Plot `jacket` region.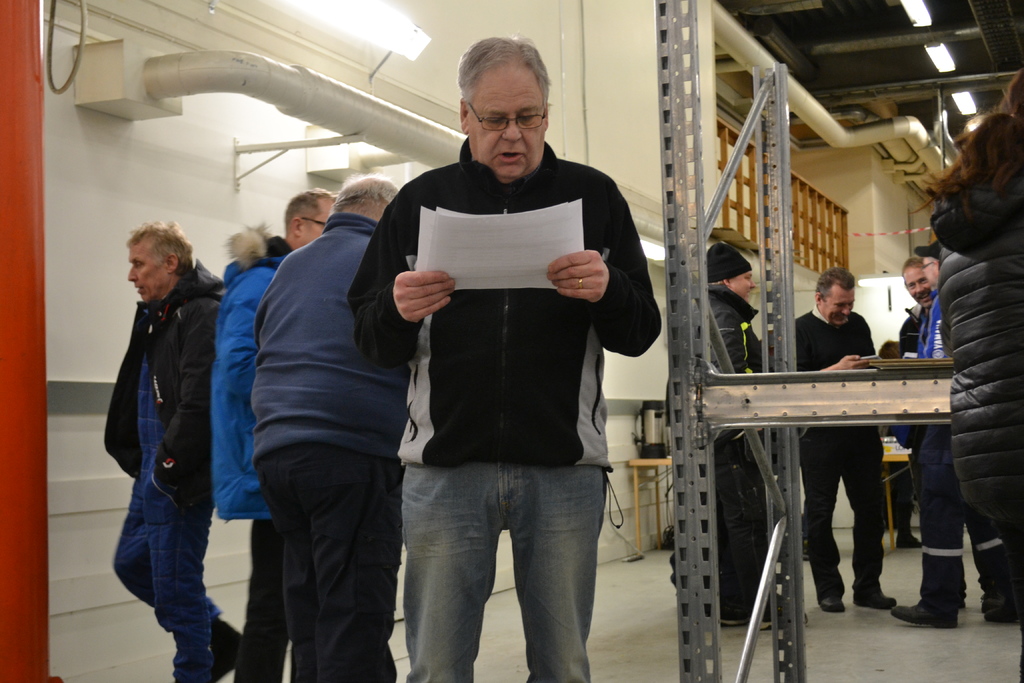
Plotted at 701:279:765:466.
